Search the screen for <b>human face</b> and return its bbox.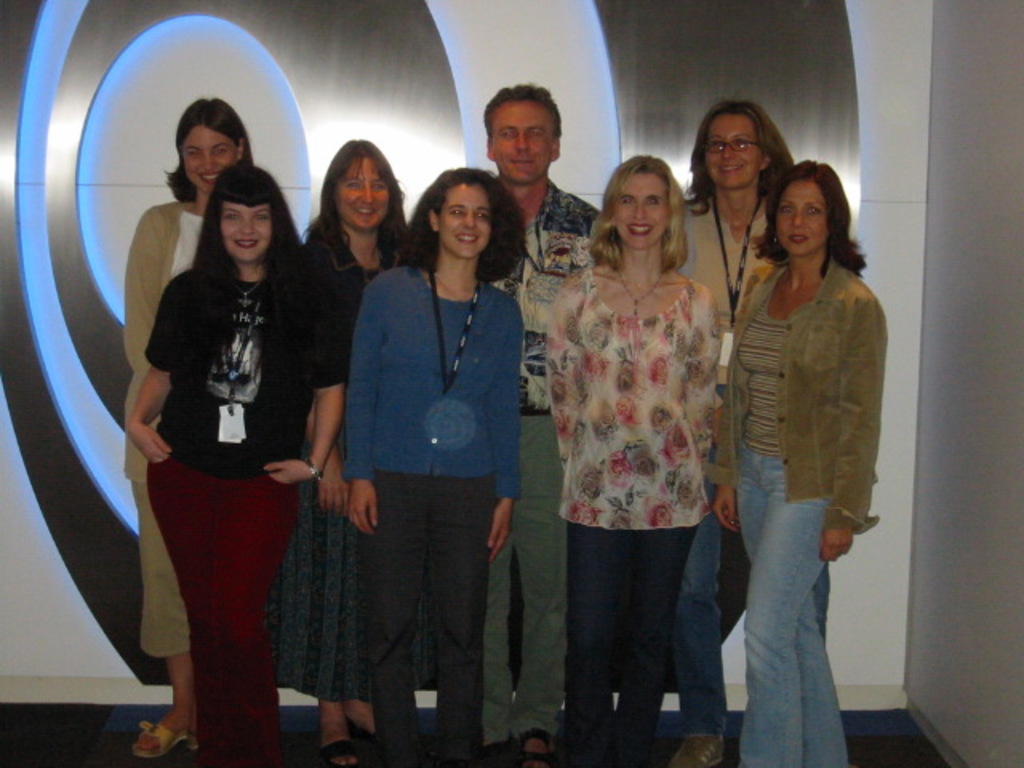
Found: bbox(490, 101, 557, 181).
